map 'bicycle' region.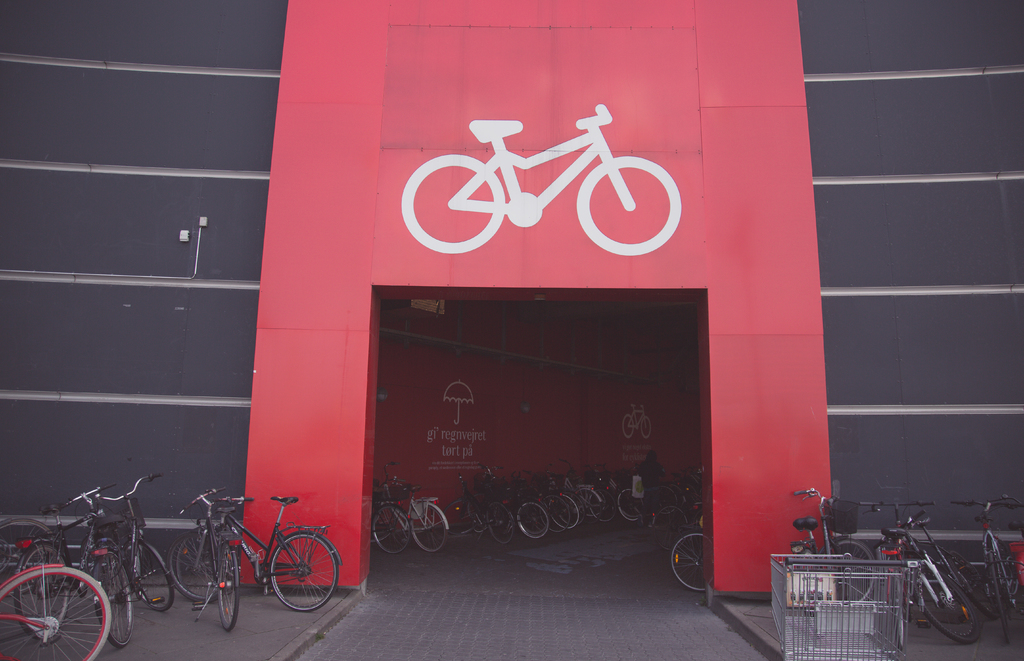
Mapped to (x1=877, y1=507, x2=1003, y2=644).
